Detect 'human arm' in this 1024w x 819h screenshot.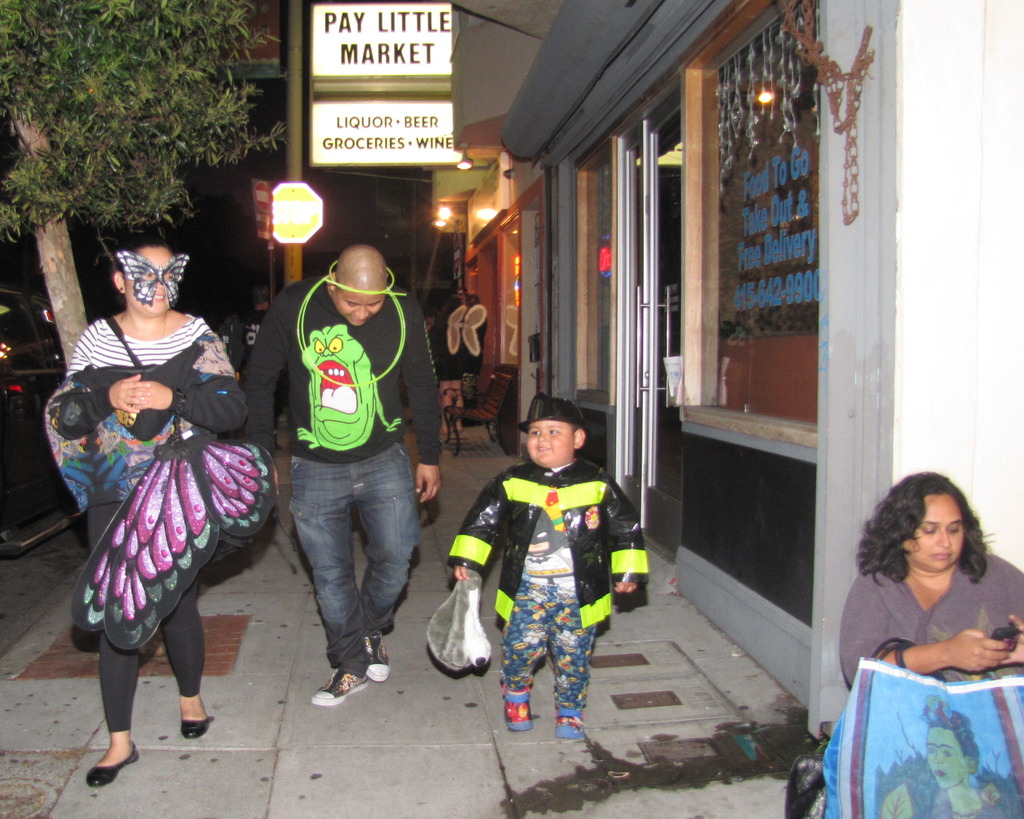
Detection: Rect(837, 567, 1006, 688).
